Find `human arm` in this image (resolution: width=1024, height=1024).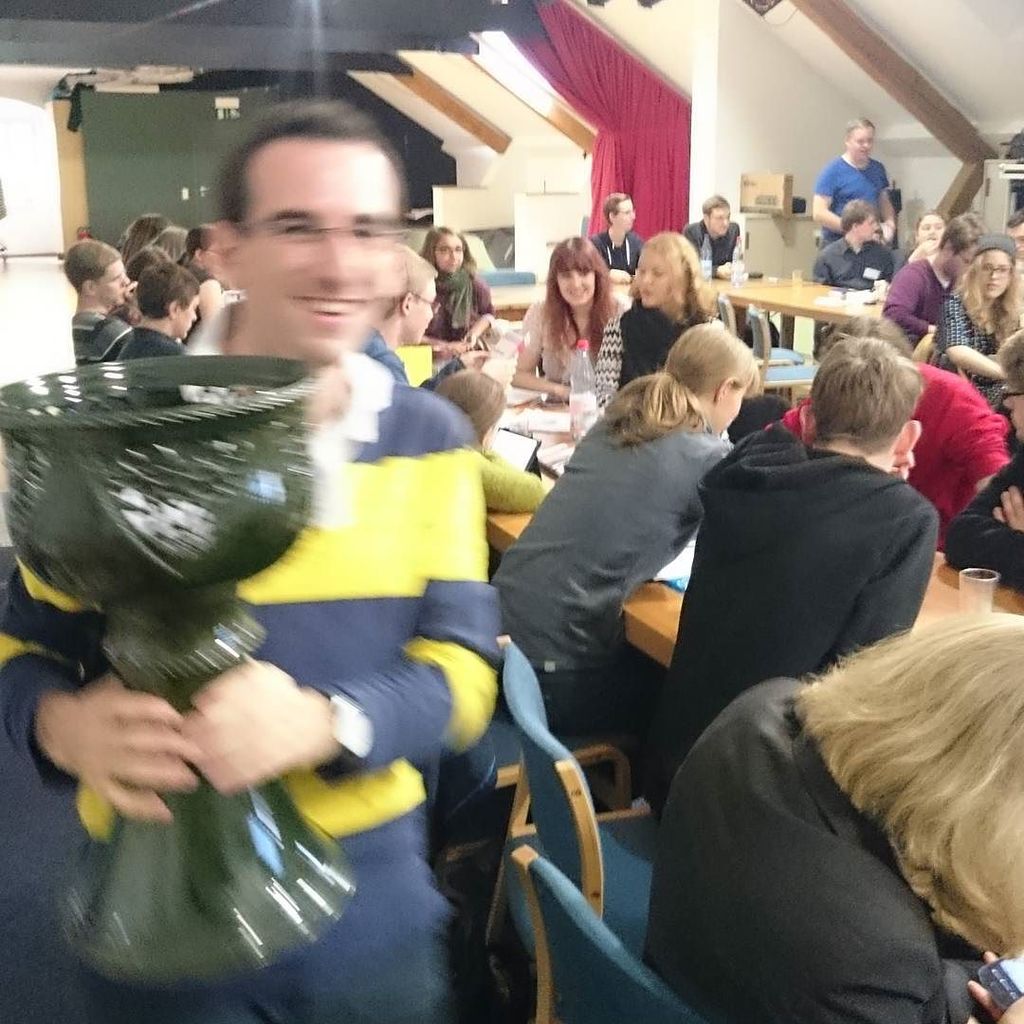
{"x1": 197, "y1": 269, "x2": 226, "y2": 320}.
